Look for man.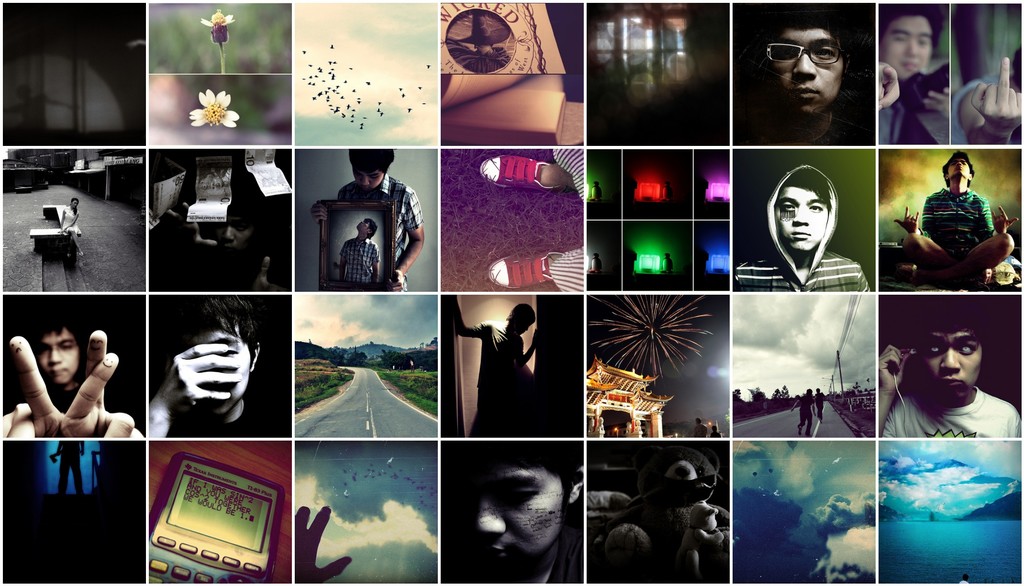
Found: 343 219 377 279.
